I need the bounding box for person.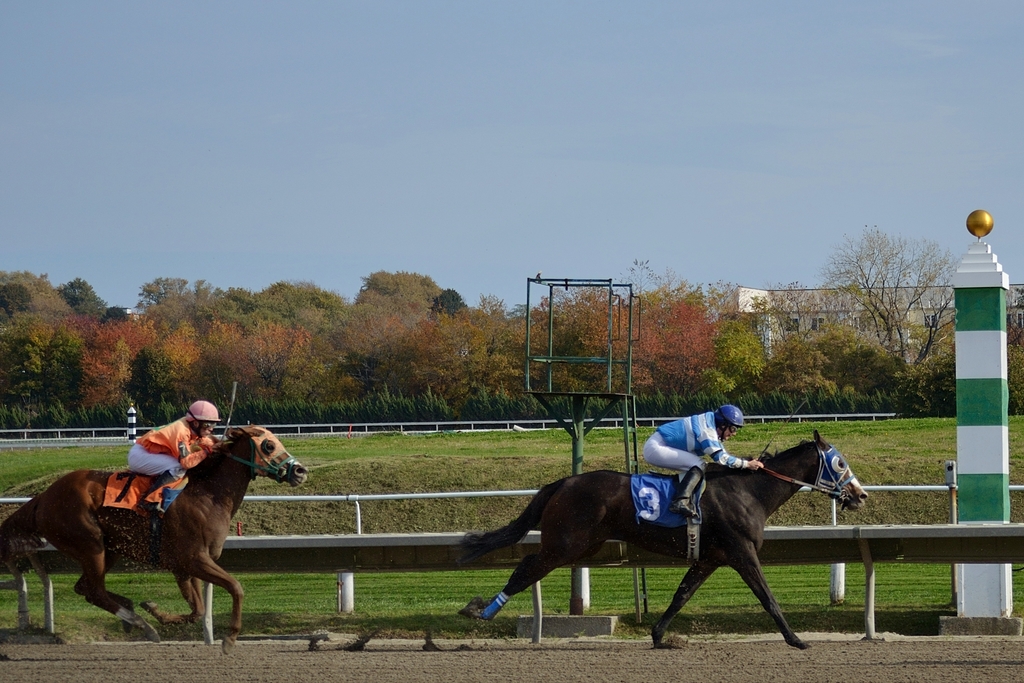
Here it is: bbox=[122, 396, 221, 522].
